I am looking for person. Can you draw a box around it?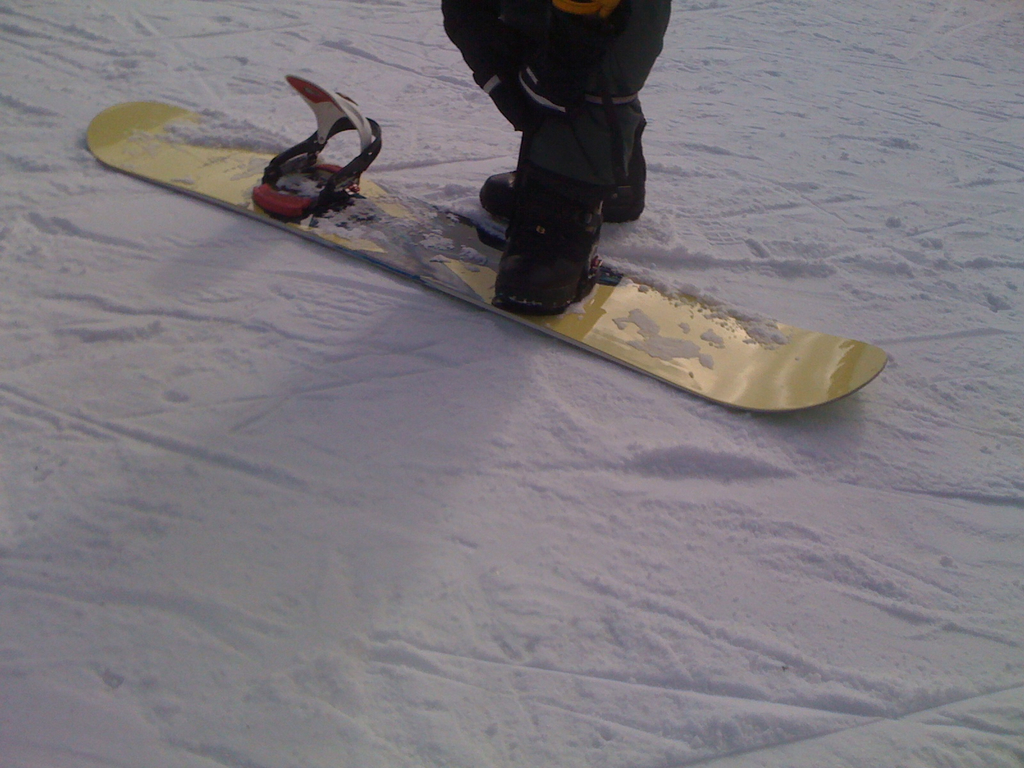
Sure, the bounding box is (left=435, top=0, right=678, bottom=321).
